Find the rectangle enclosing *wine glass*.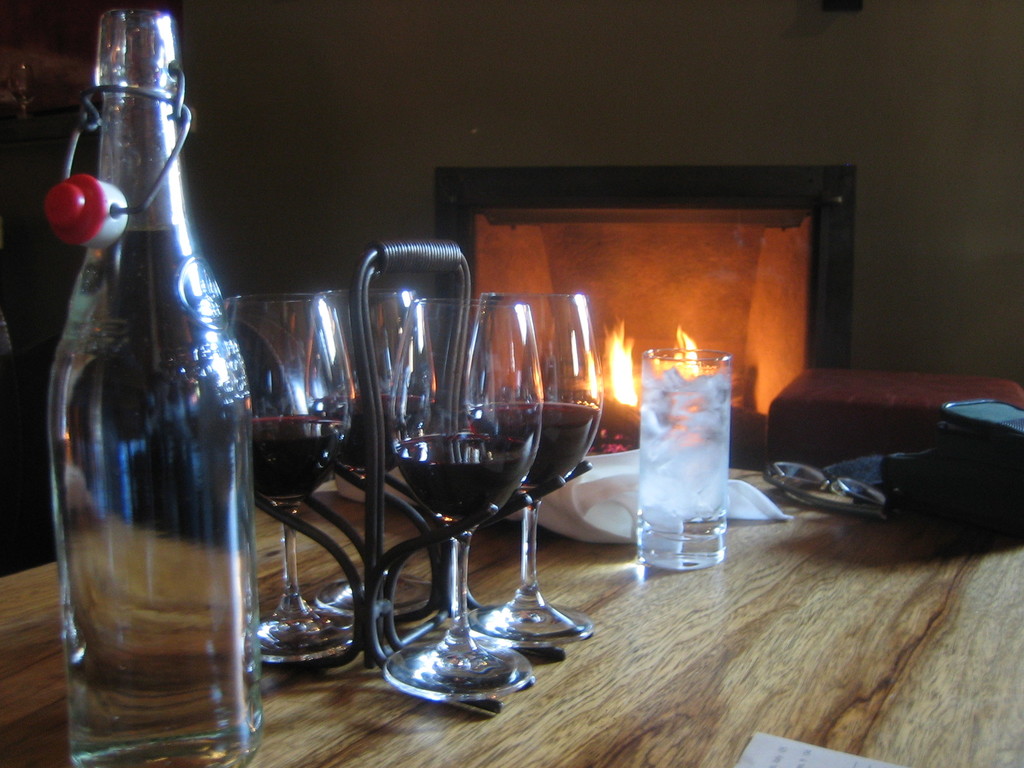
pyautogui.locateOnScreen(313, 287, 435, 623).
